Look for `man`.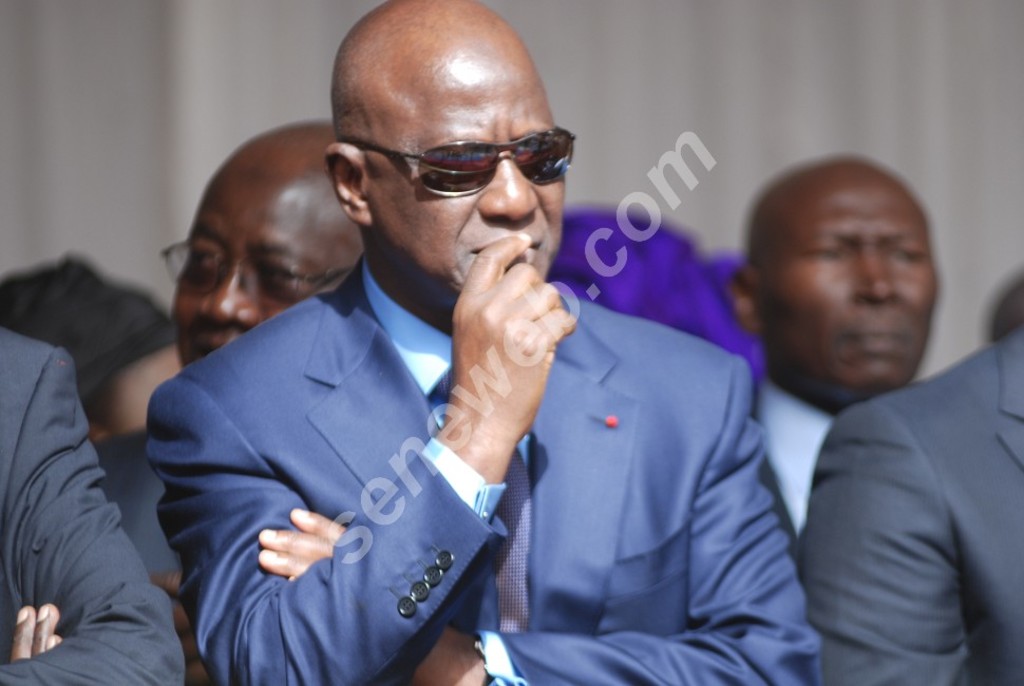
Found: box(187, 131, 360, 360).
